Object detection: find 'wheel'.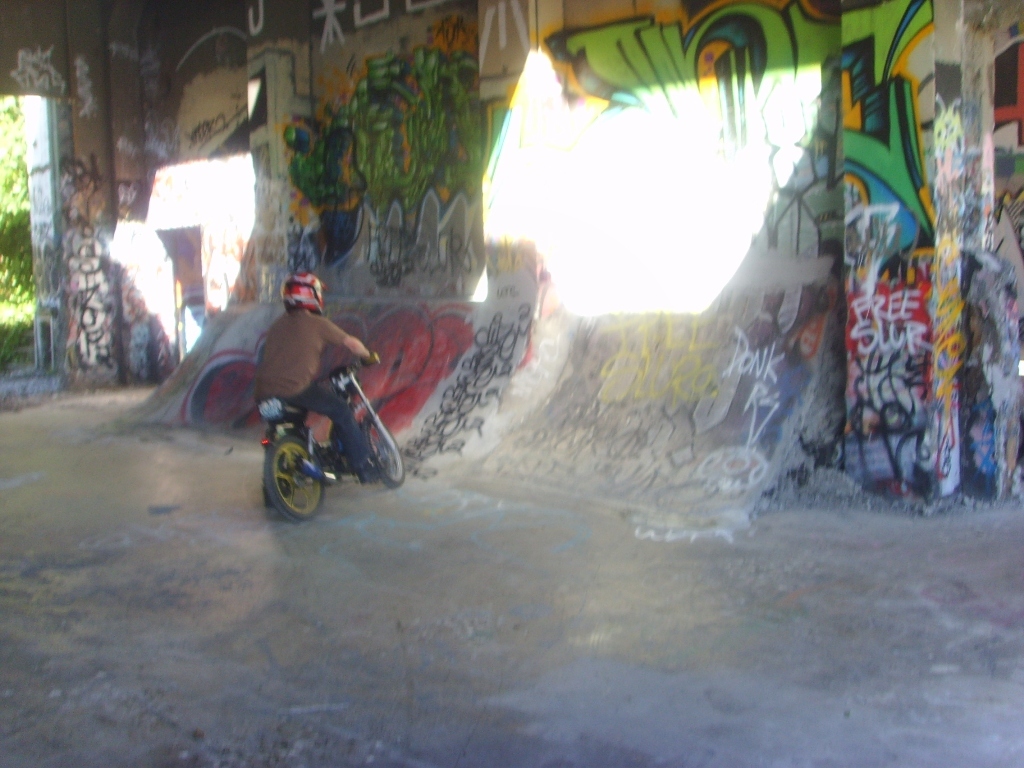
{"x1": 358, "y1": 421, "x2": 412, "y2": 487}.
